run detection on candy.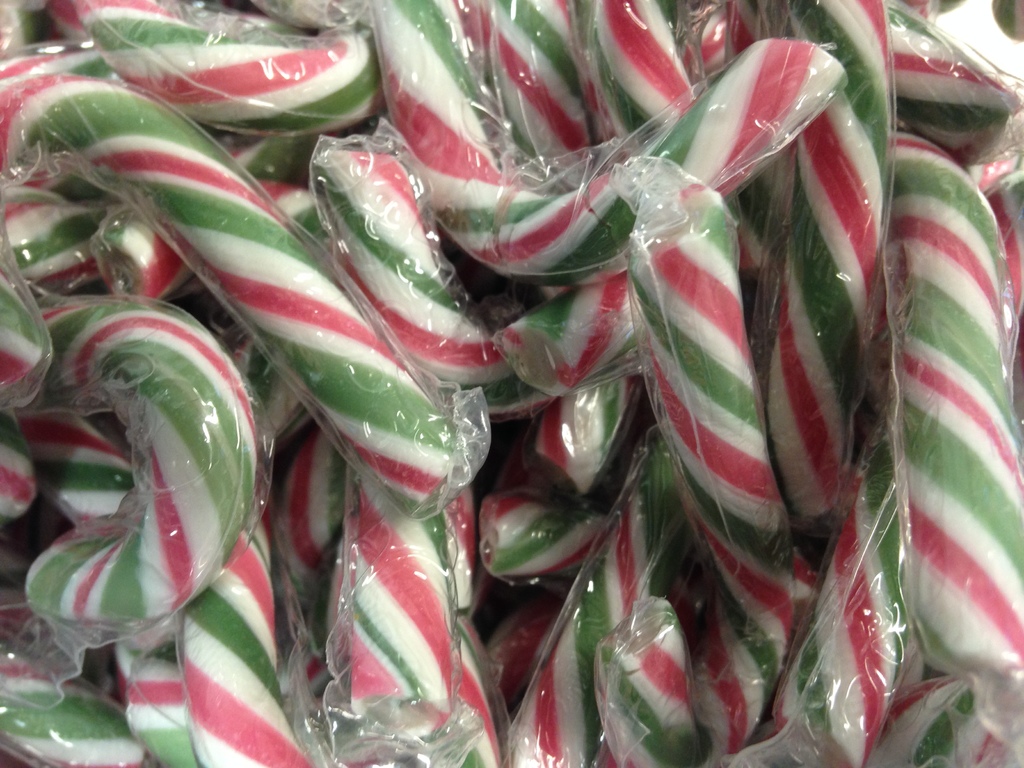
Result: [x1=0, y1=0, x2=1023, y2=767].
